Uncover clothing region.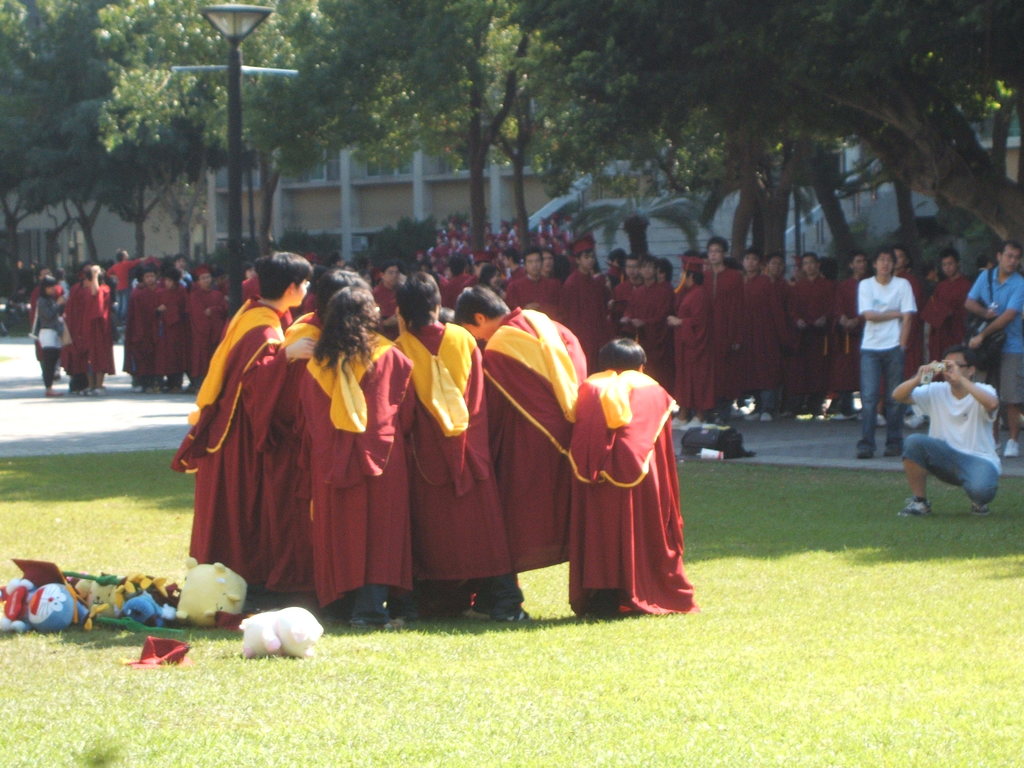
Uncovered: (x1=65, y1=279, x2=88, y2=373).
